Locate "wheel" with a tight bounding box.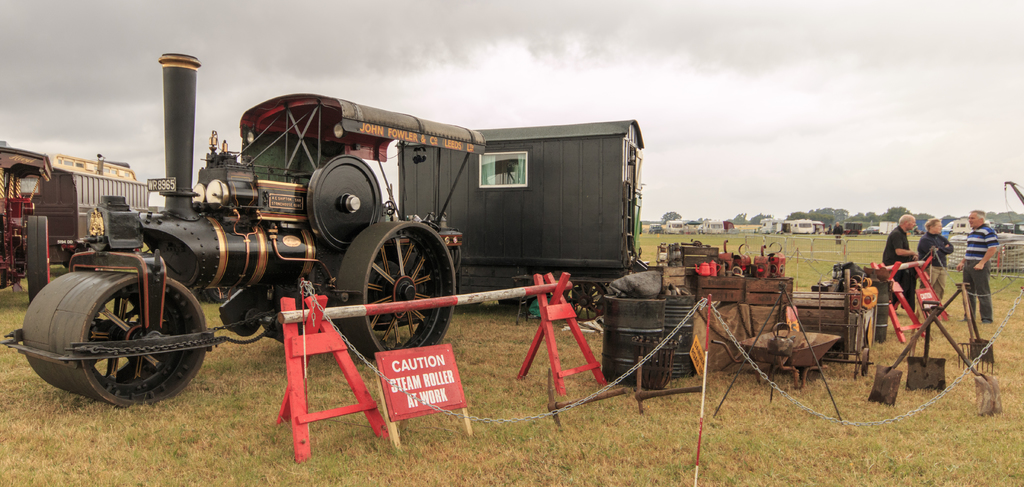
{"left": 16, "top": 267, "right": 212, "bottom": 405}.
